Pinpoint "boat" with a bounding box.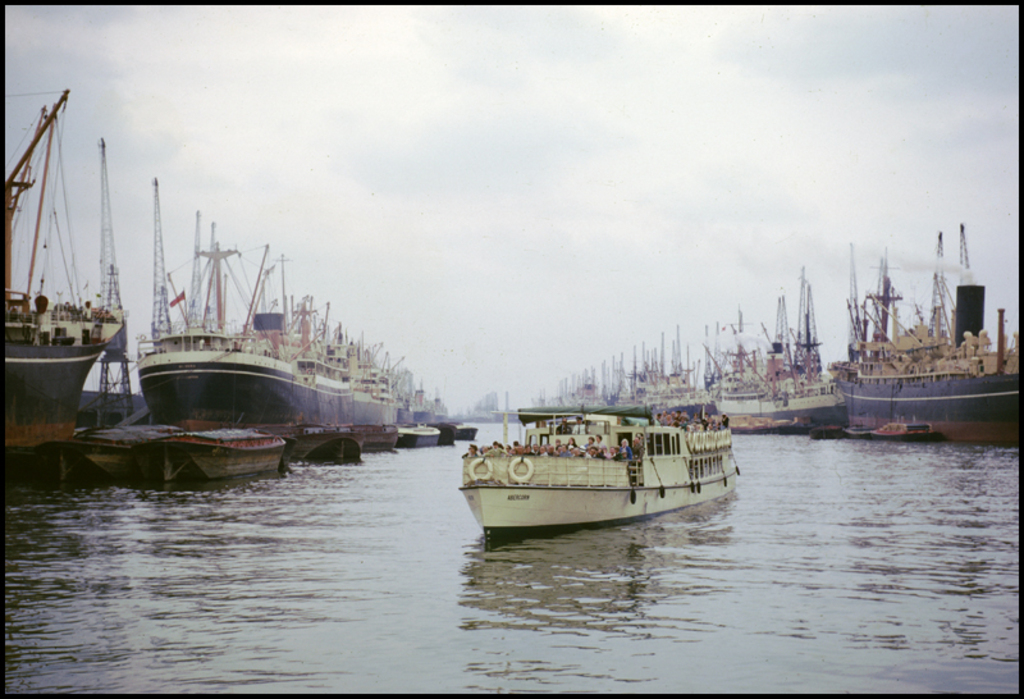
BBox(401, 420, 443, 443).
